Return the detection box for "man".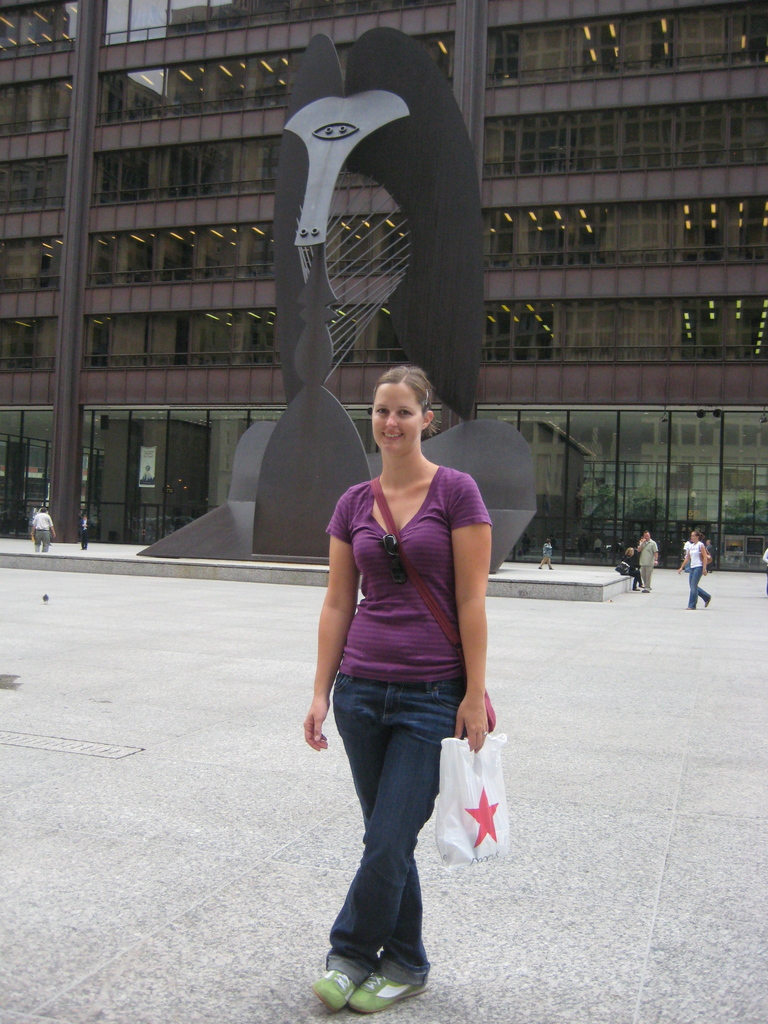
<box>81,516,90,549</box>.
